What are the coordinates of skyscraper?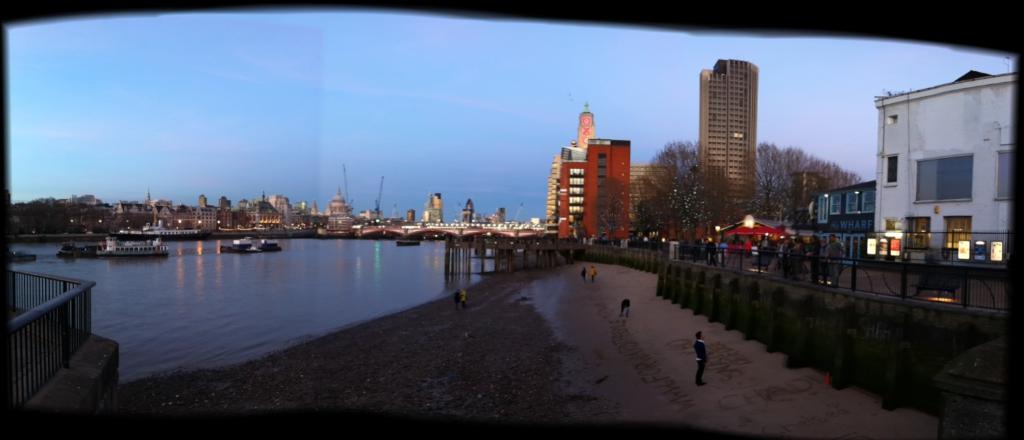
{"left": 536, "top": 103, "right": 585, "bottom": 239}.
